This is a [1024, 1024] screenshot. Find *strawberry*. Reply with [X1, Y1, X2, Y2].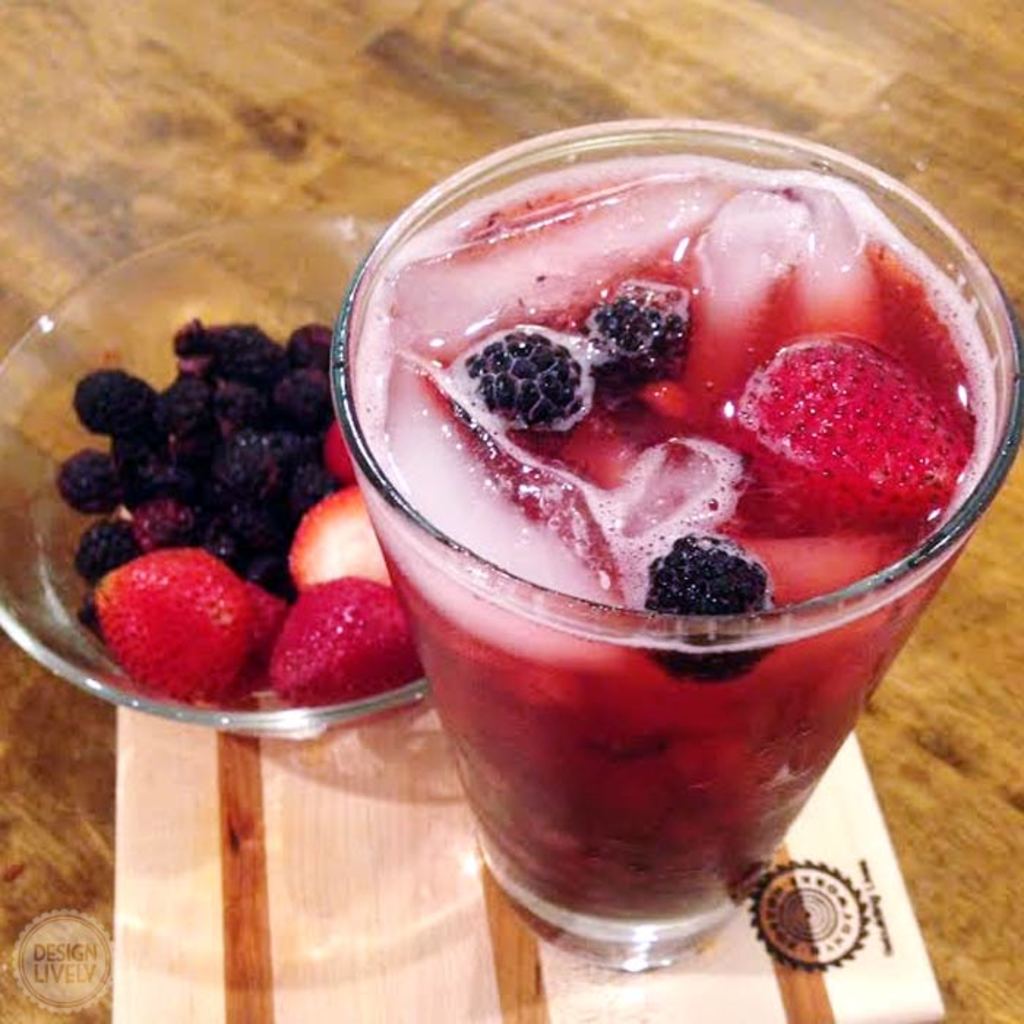
[717, 329, 974, 531].
